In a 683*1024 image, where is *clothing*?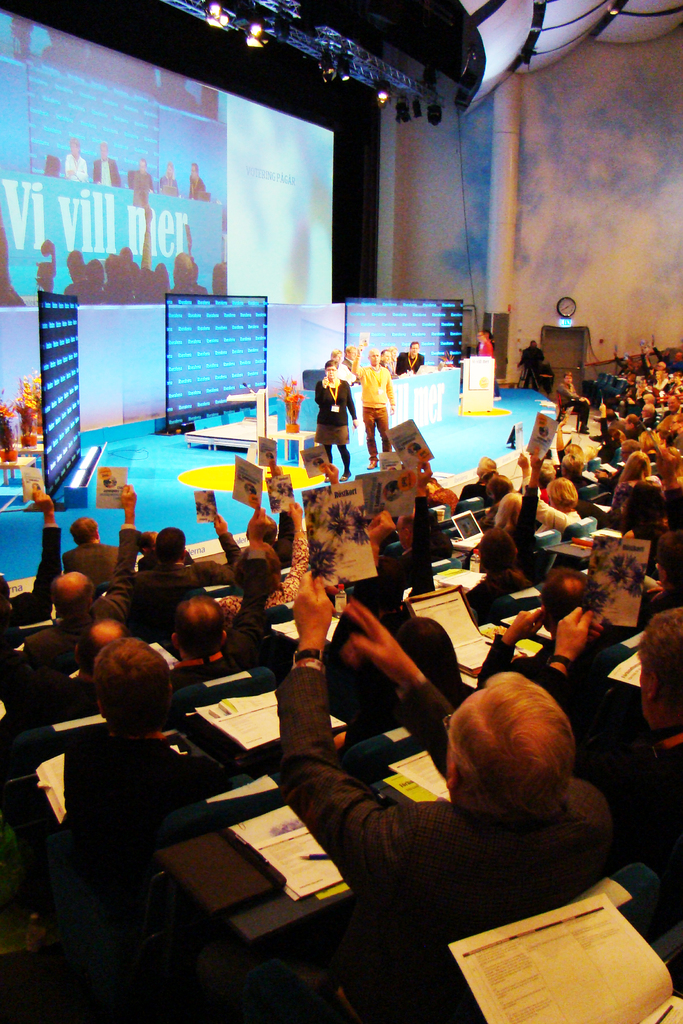
{"left": 361, "top": 364, "right": 391, "bottom": 461}.
